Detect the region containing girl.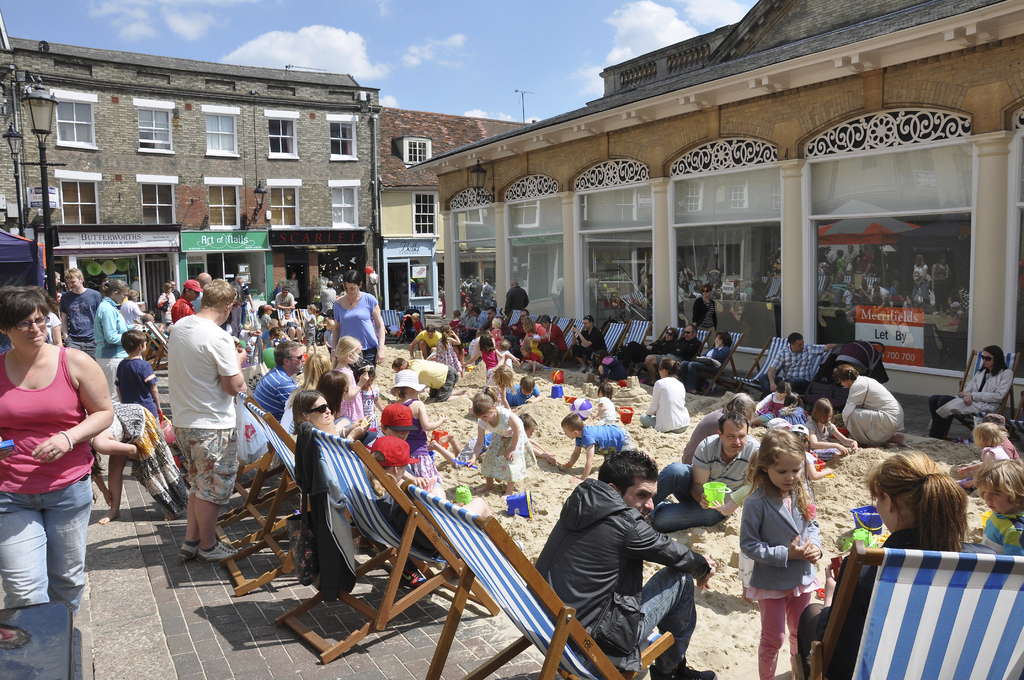
detection(401, 368, 449, 479).
